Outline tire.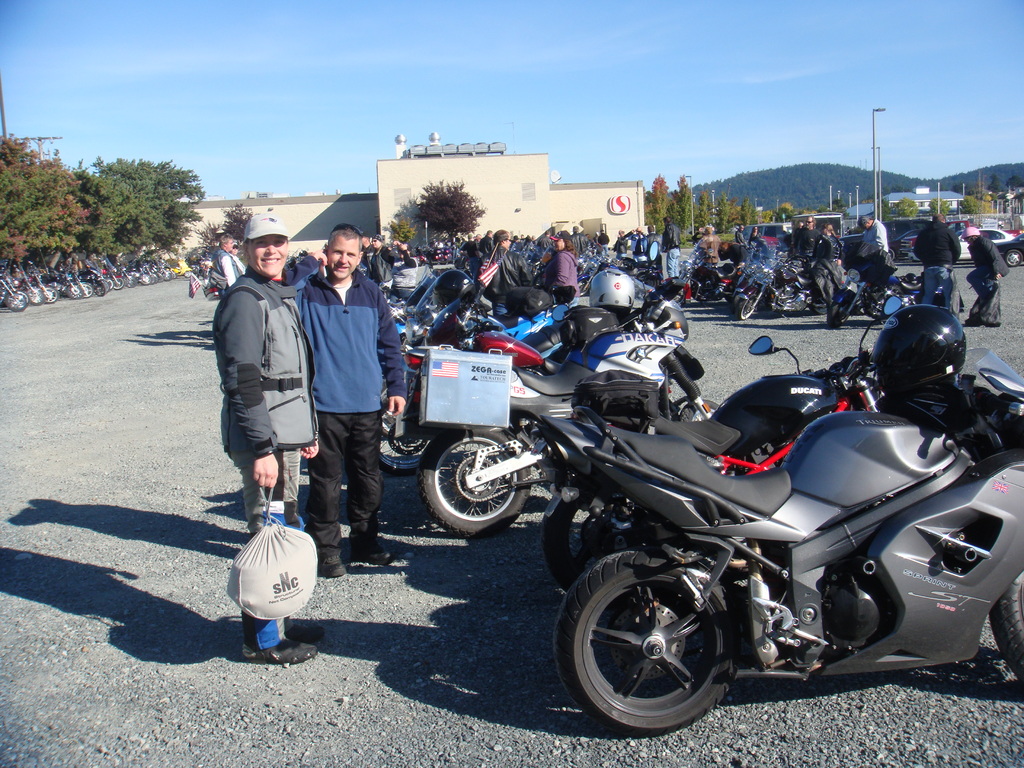
Outline: <bbox>419, 420, 533, 535</bbox>.
